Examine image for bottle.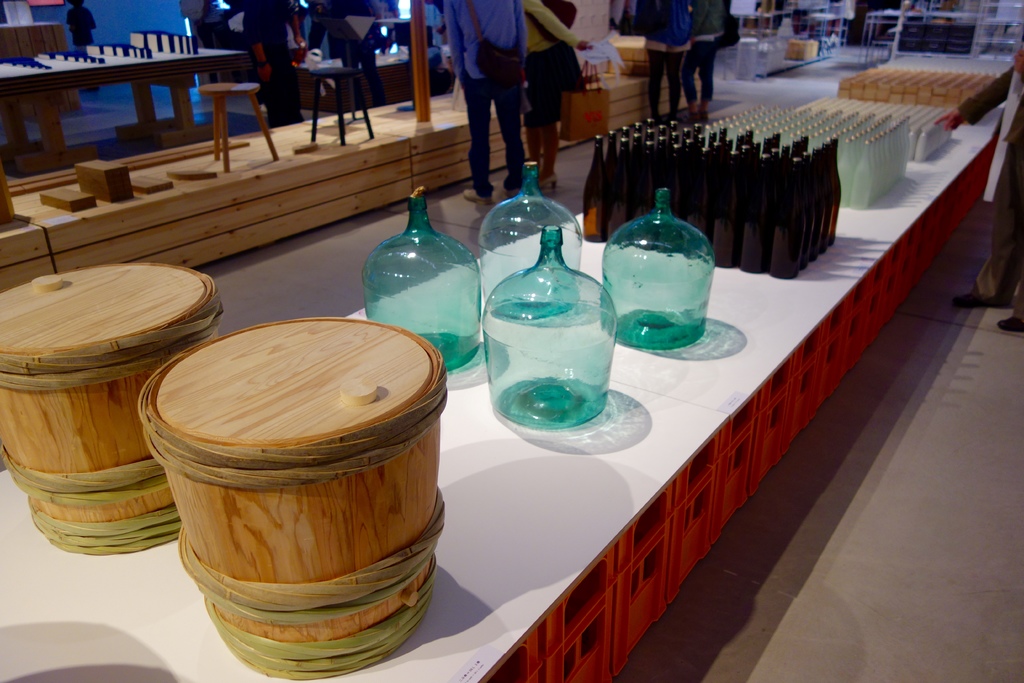
Examination result: rect(779, 142, 793, 182).
